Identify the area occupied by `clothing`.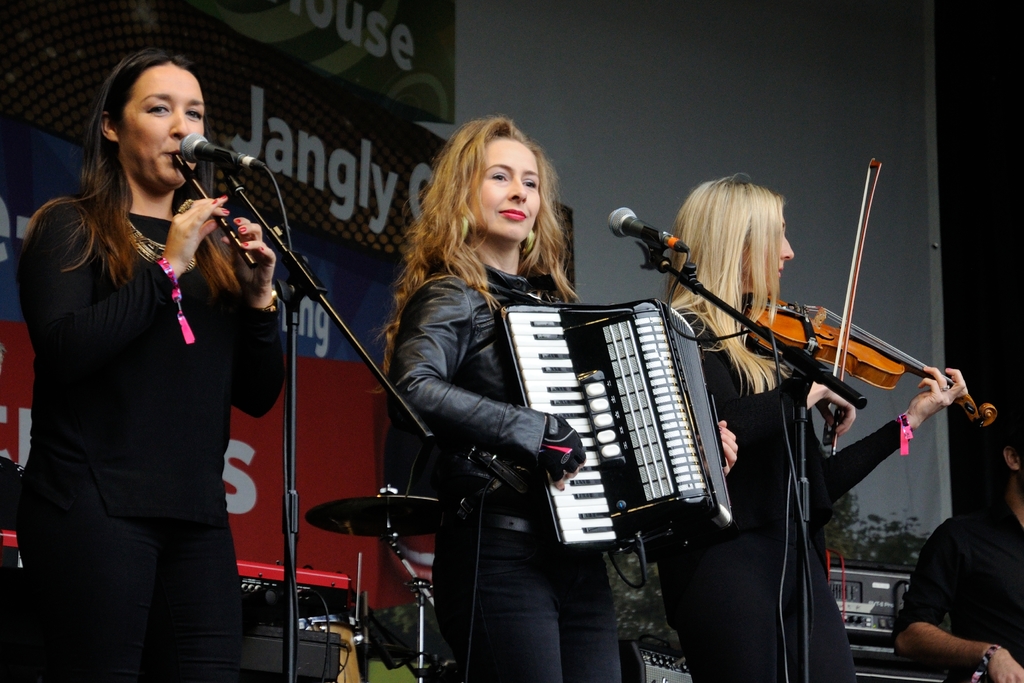
Area: pyautogui.locateOnScreen(891, 497, 1023, 682).
